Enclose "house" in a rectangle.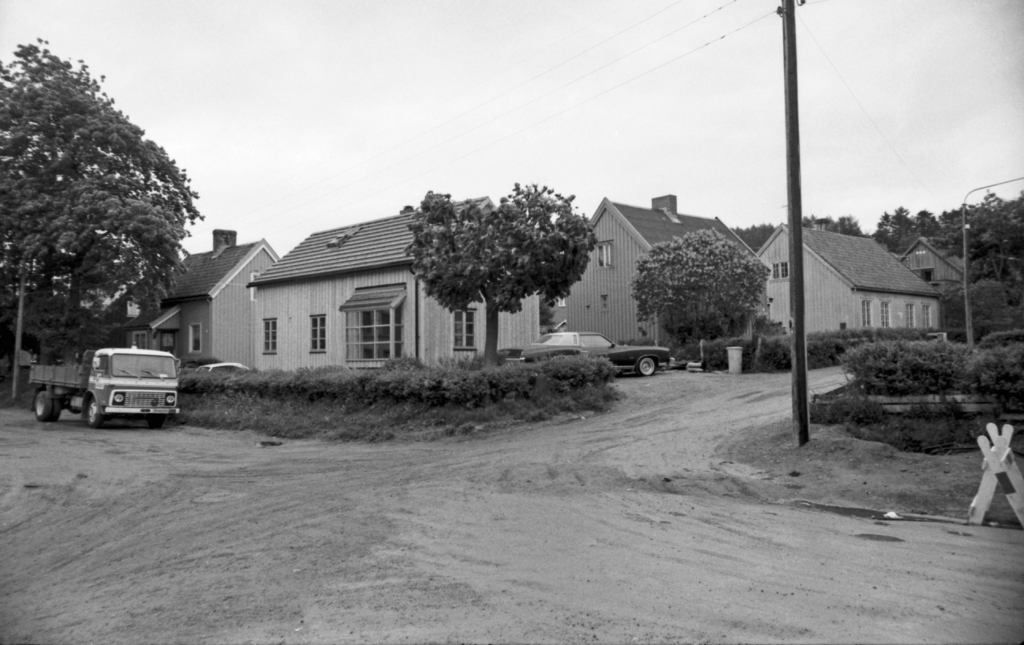
753 222 941 336.
